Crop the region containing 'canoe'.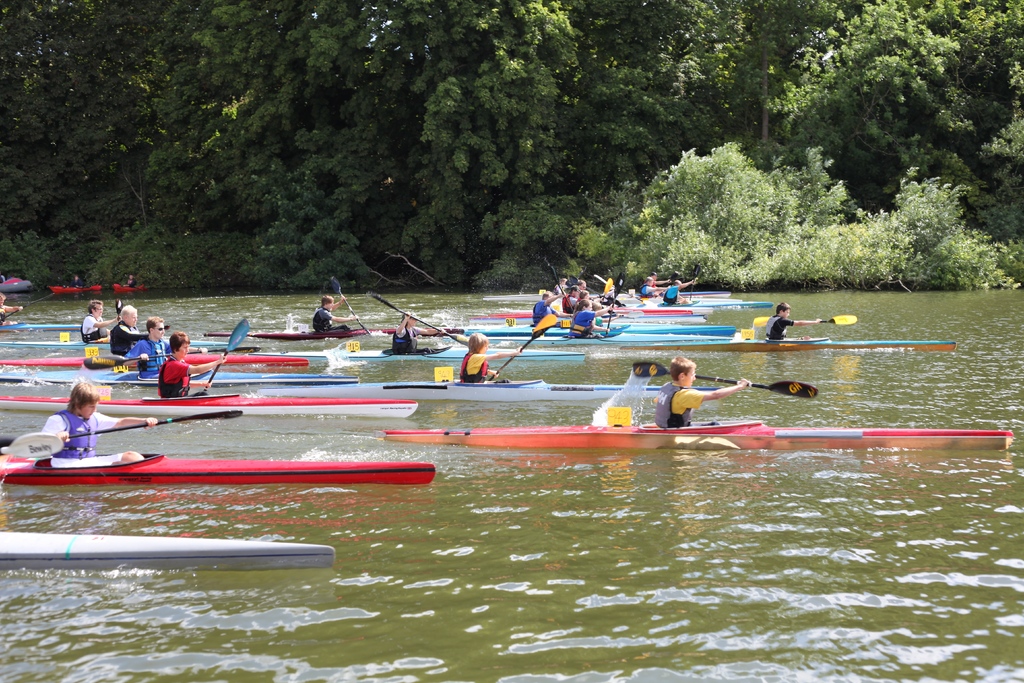
Crop region: bbox=[0, 388, 416, 413].
